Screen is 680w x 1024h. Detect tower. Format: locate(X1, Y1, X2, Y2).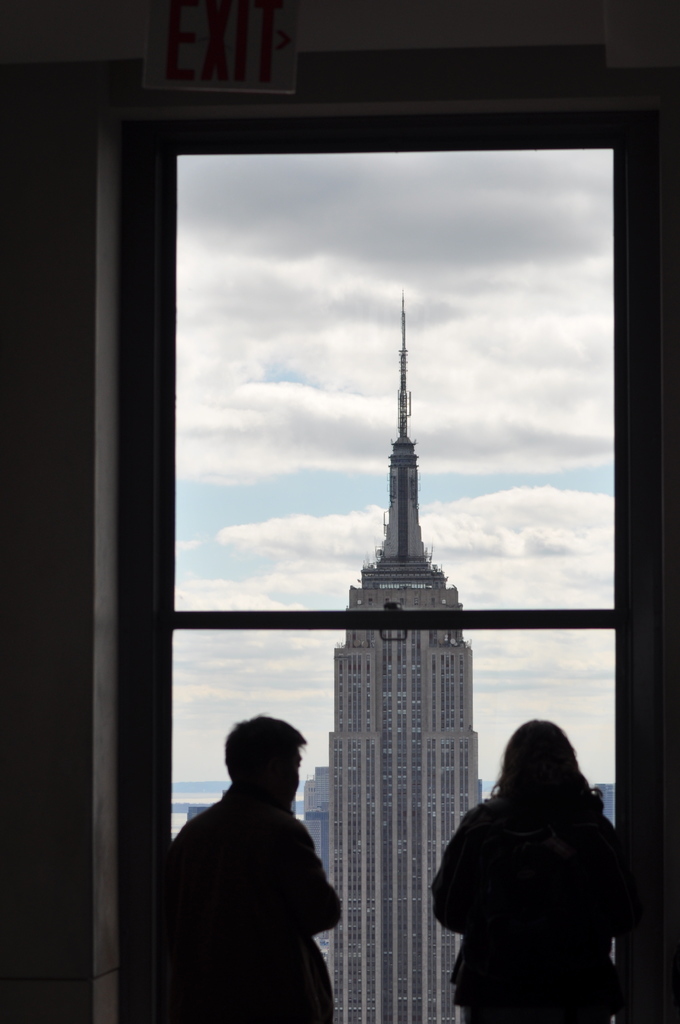
locate(327, 300, 480, 1023).
